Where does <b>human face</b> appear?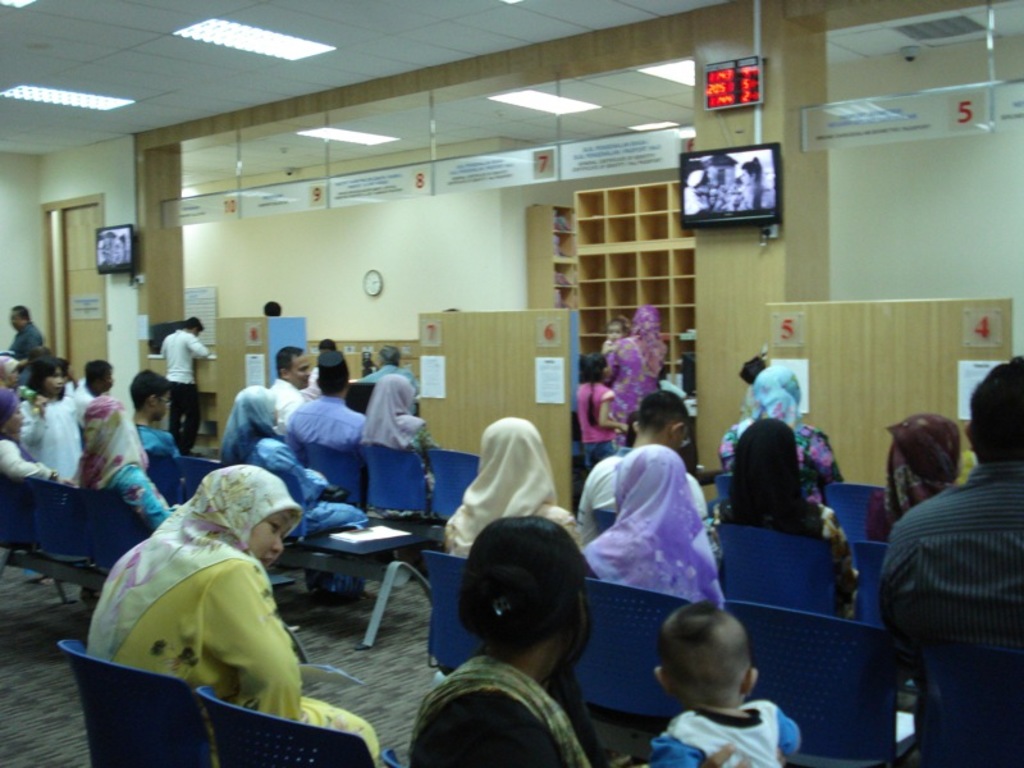
Appears at detection(8, 411, 28, 433).
